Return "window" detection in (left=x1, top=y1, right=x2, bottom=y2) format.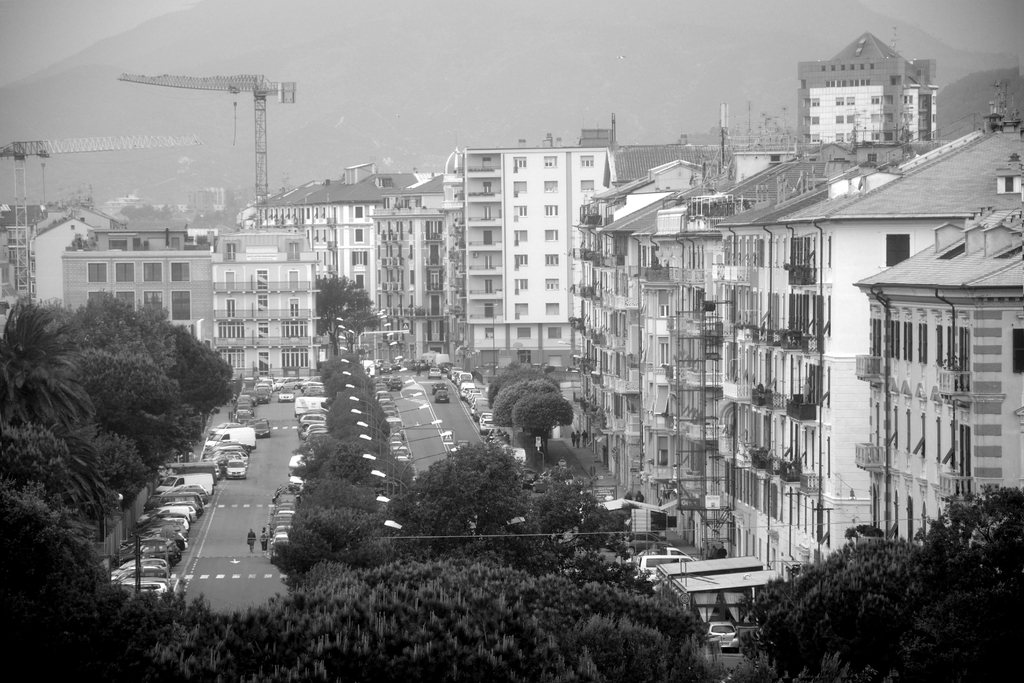
(left=872, top=114, right=883, bottom=125).
